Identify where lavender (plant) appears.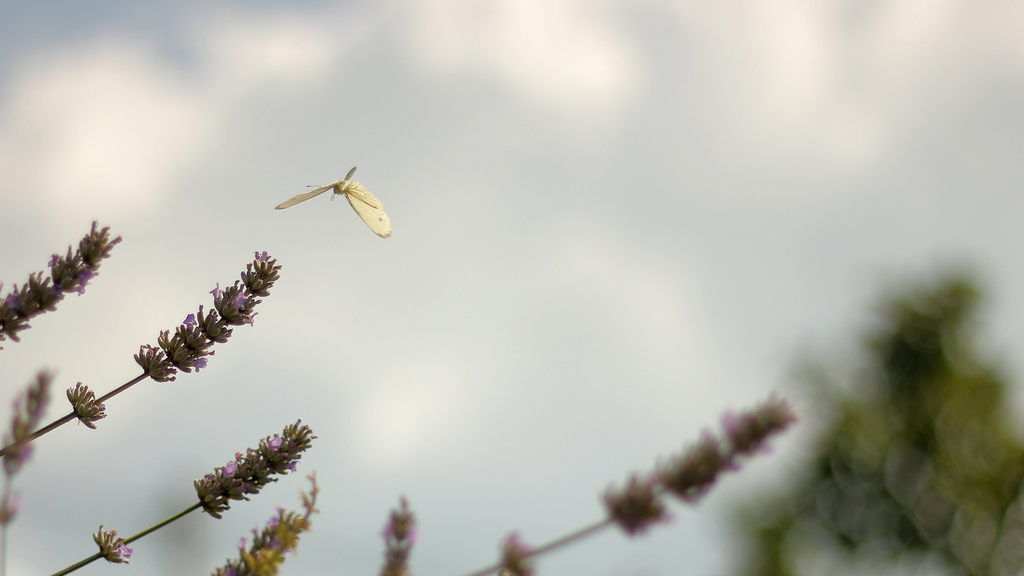
Appears at (left=203, top=481, right=322, bottom=575).
